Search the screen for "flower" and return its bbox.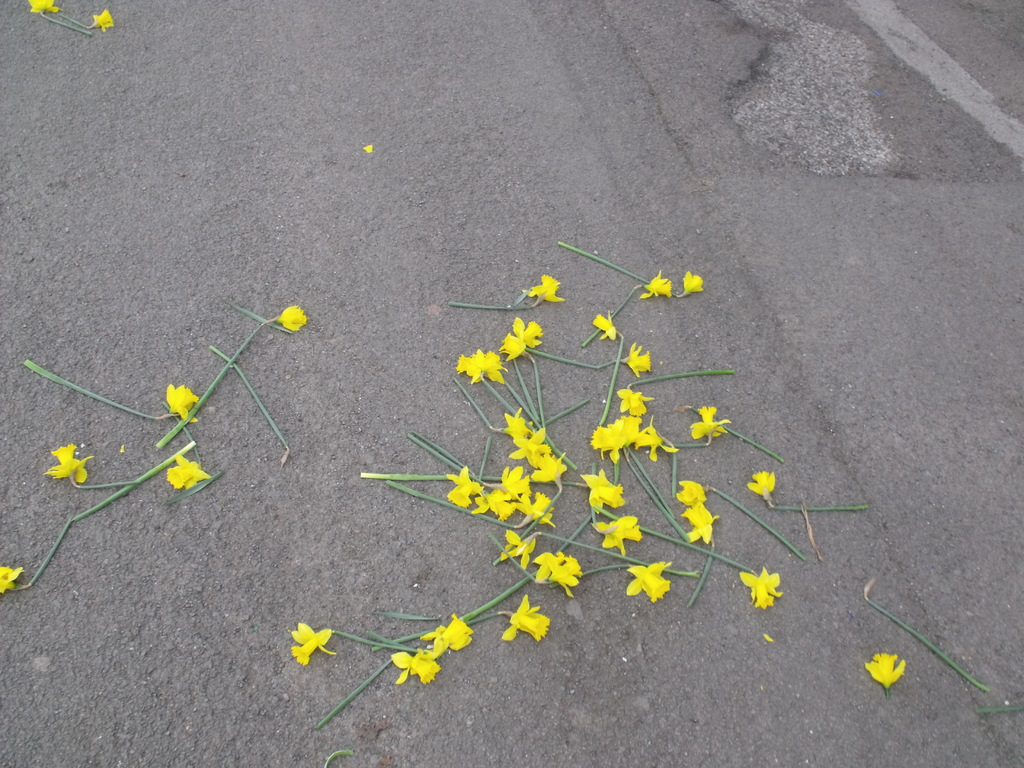
Found: bbox=(675, 474, 705, 508).
